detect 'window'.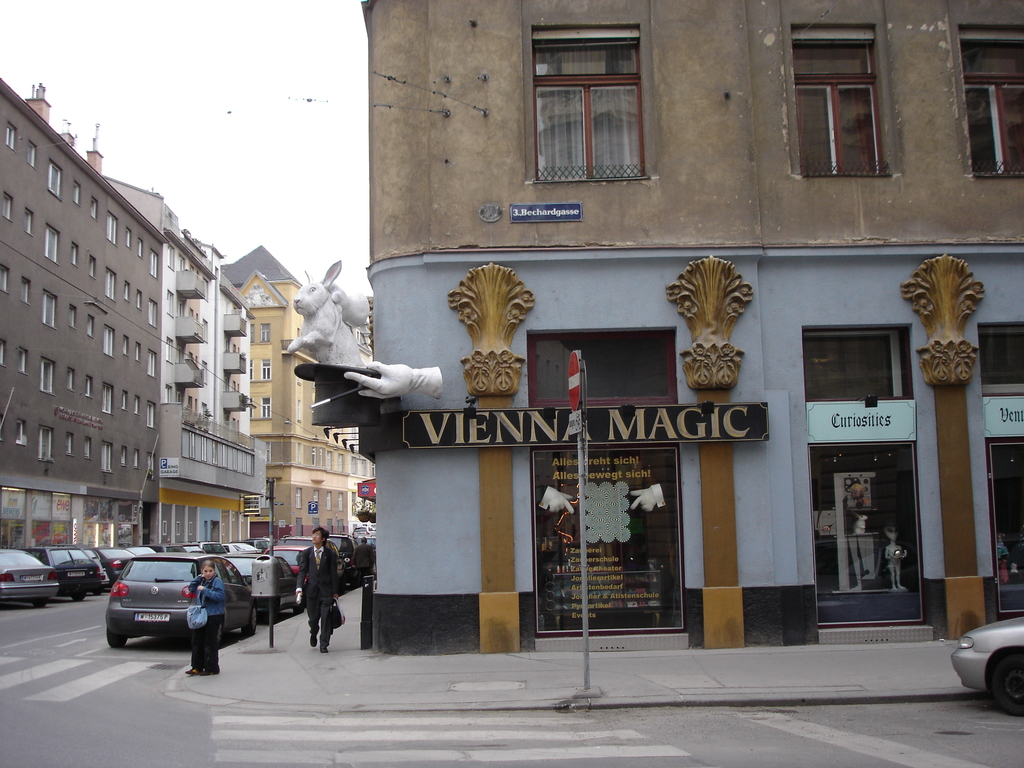
Detected at box(789, 20, 895, 184).
